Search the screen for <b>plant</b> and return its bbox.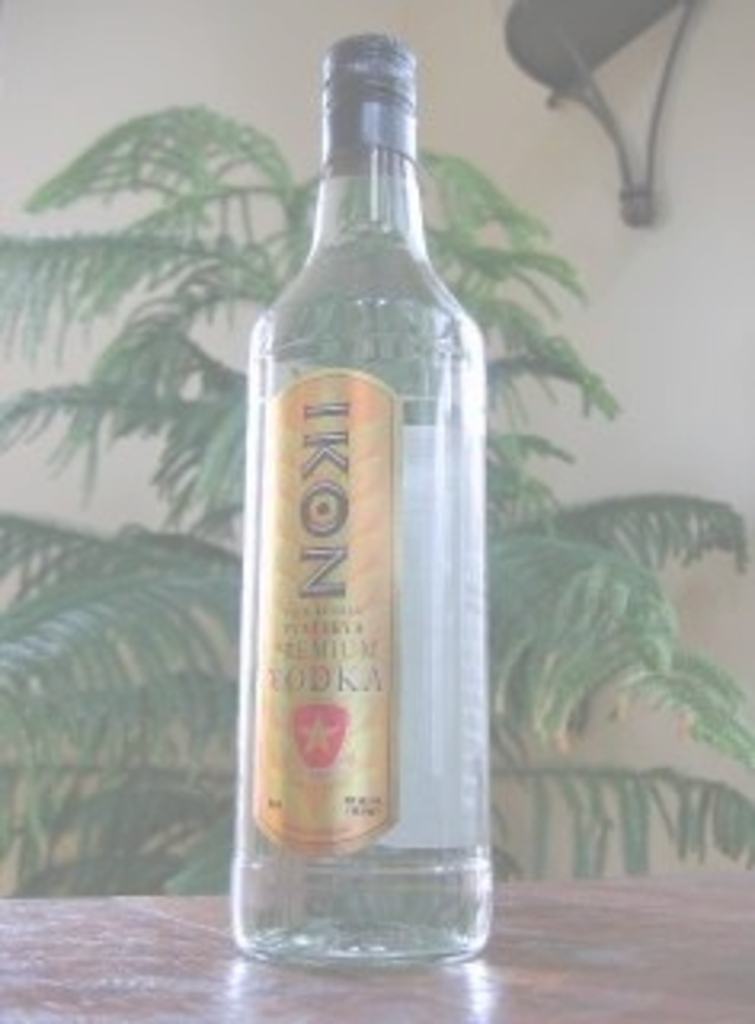
Found: region(0, 102, 752, 886).
